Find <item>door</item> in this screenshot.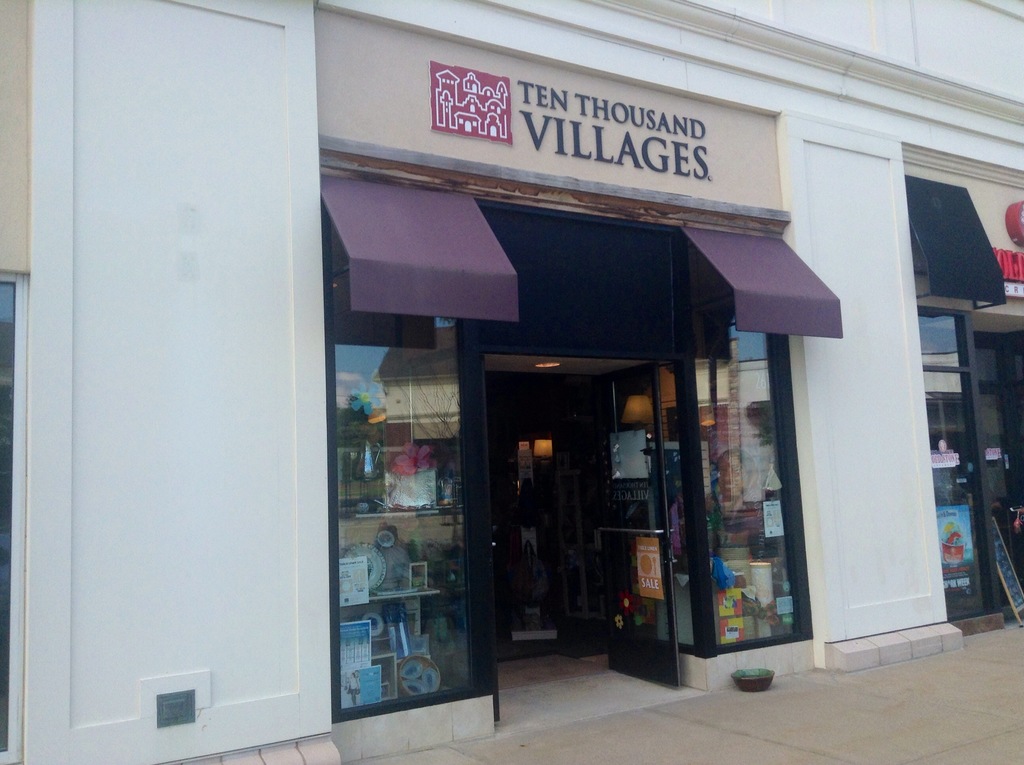
The bounding box for <item>door</item> is x1=353 y1=221 x2=682 y2=716.
